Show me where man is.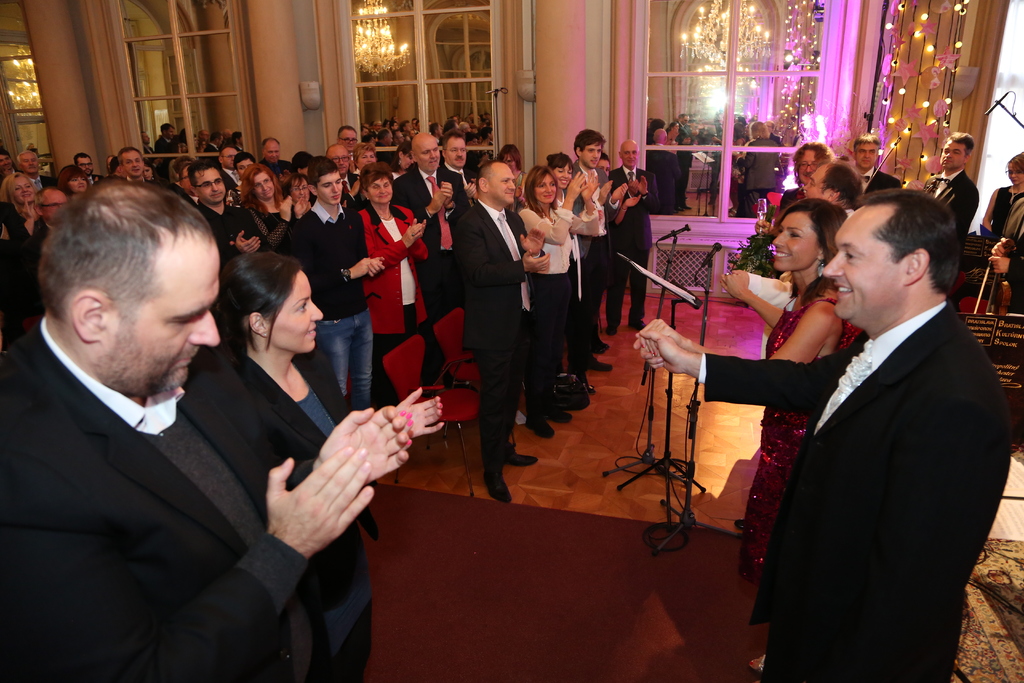
man is at 0/177/406/682.
